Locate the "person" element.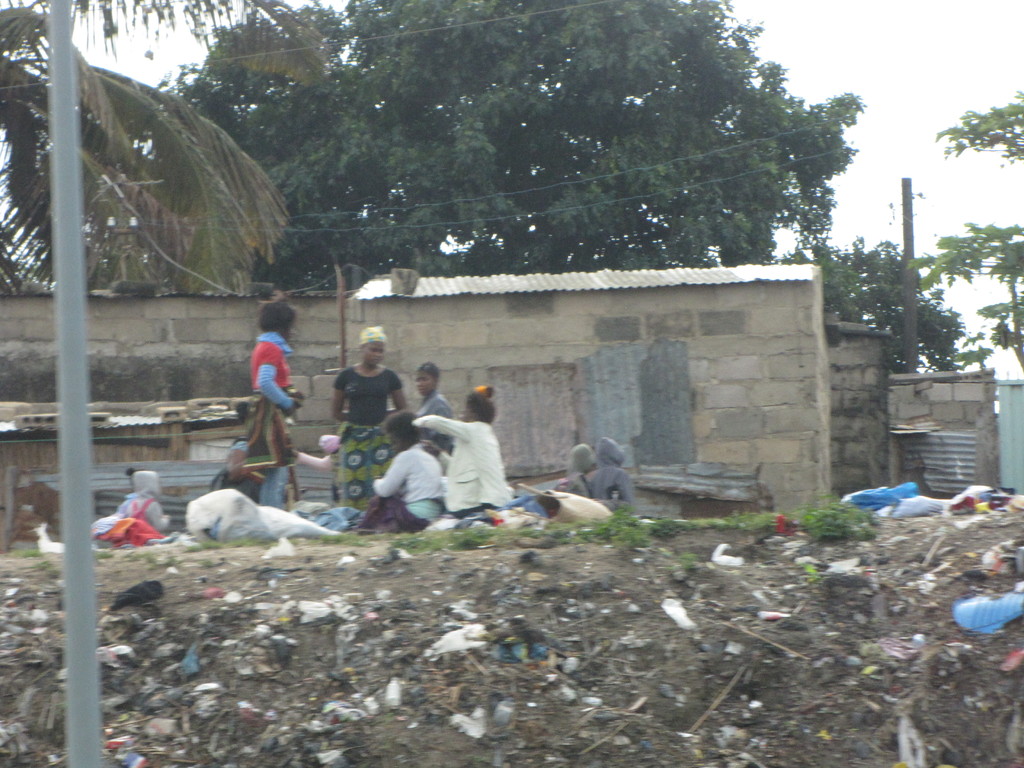
Element bbox: bbox(216, 416, 268, 500).
